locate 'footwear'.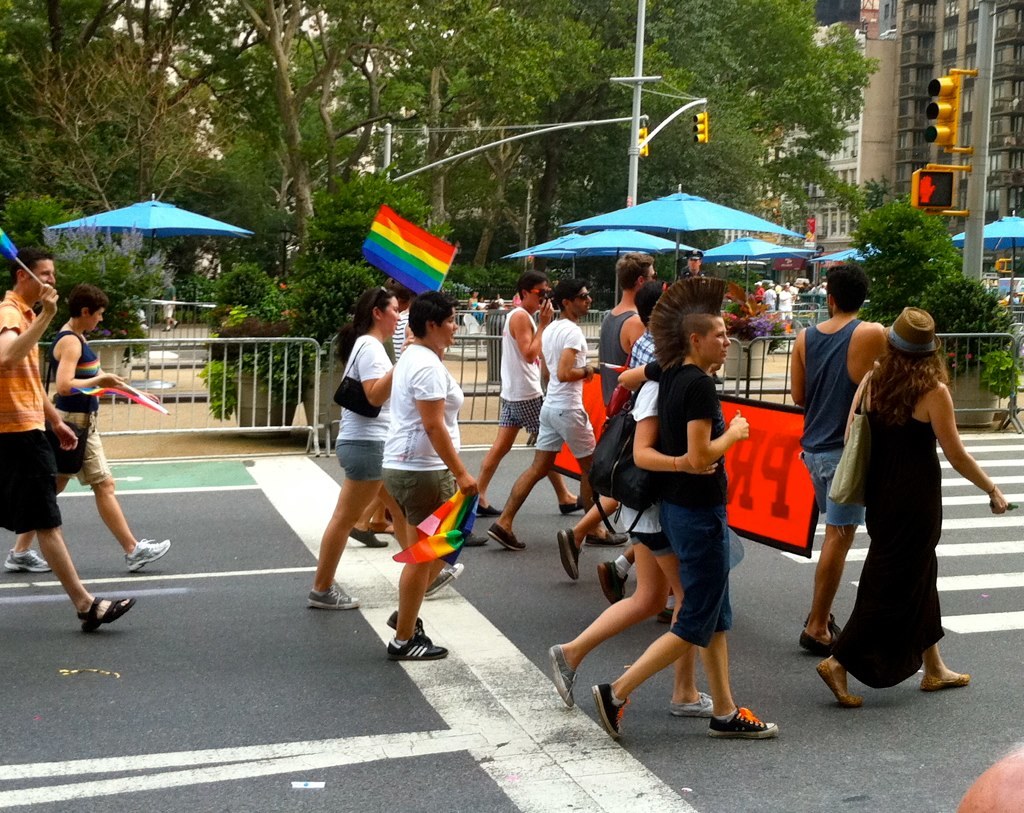
Bounding box: BBox(586, 526, 626, 547).
